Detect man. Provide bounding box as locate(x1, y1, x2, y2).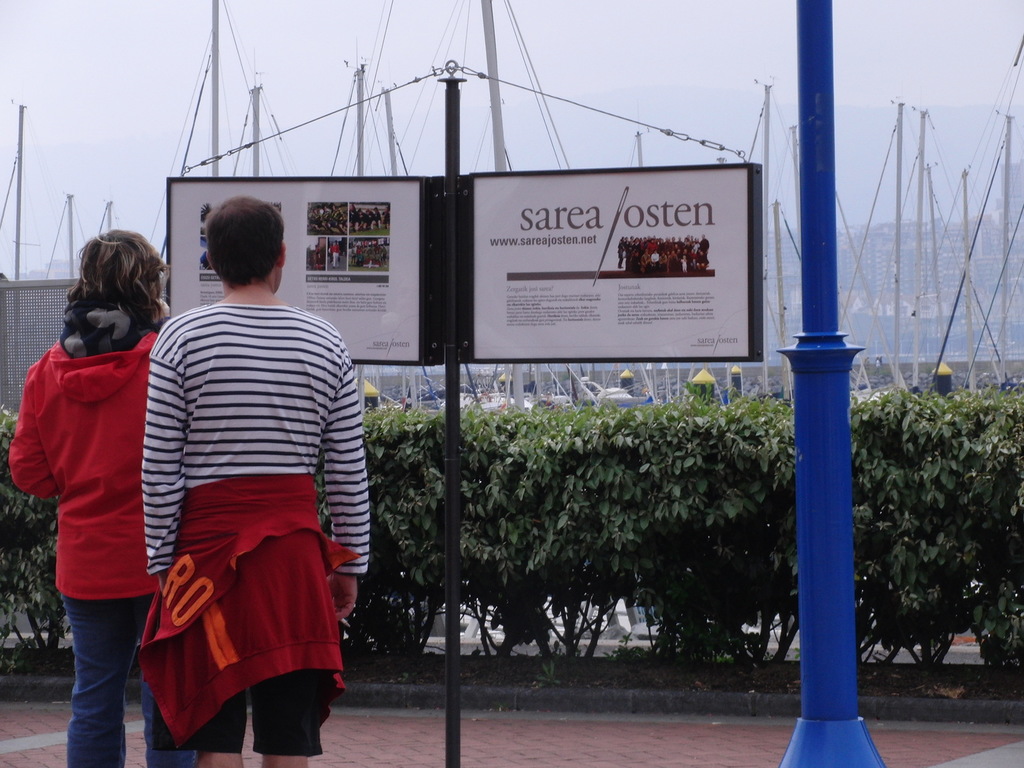
locate(101, 212, 371, 760).
